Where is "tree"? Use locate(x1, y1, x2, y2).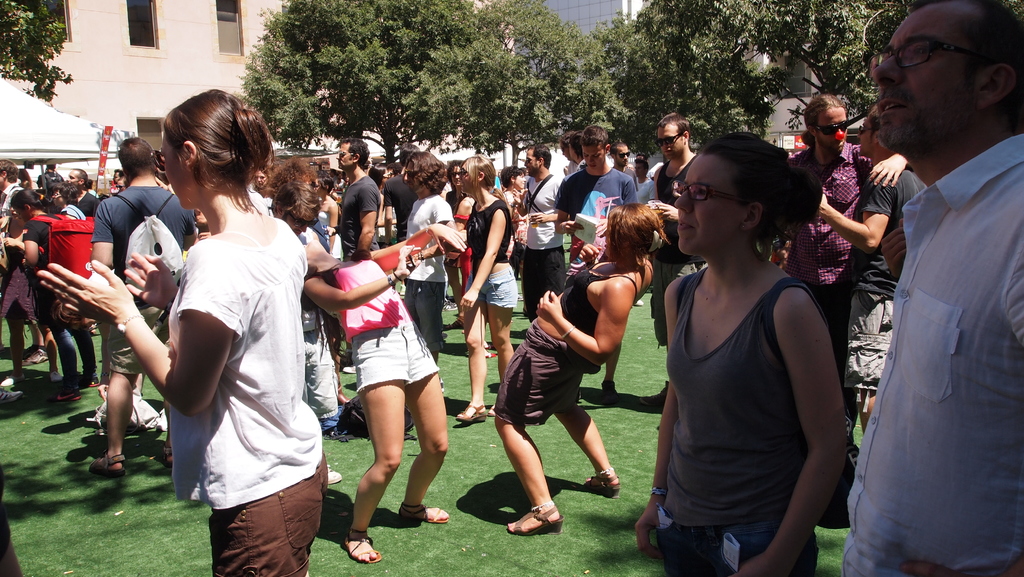
locate(762, 0, 867, 117).
